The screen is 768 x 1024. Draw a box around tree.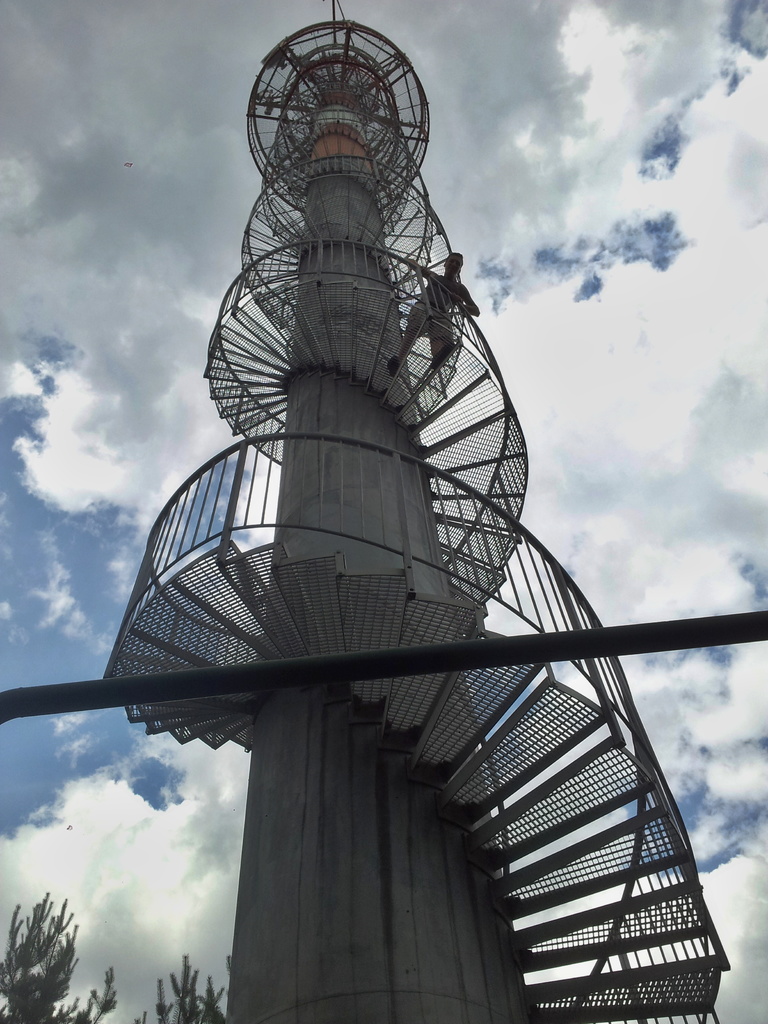
(left=6, top=911, right=76, bottom=1011).
